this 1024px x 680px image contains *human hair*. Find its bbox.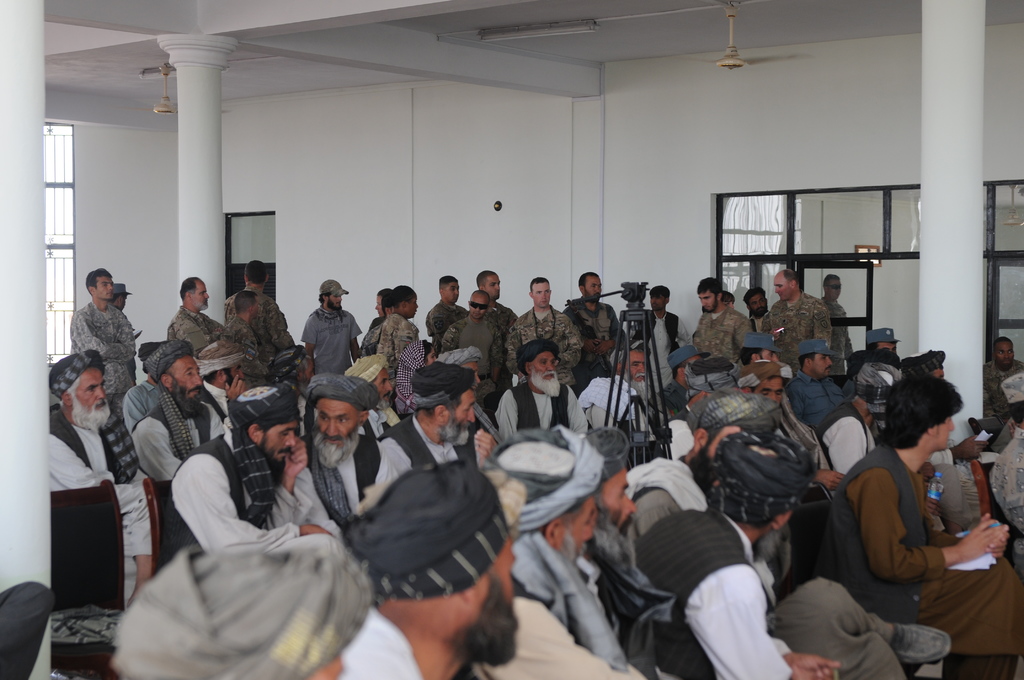
880, 372, 964, 449.
